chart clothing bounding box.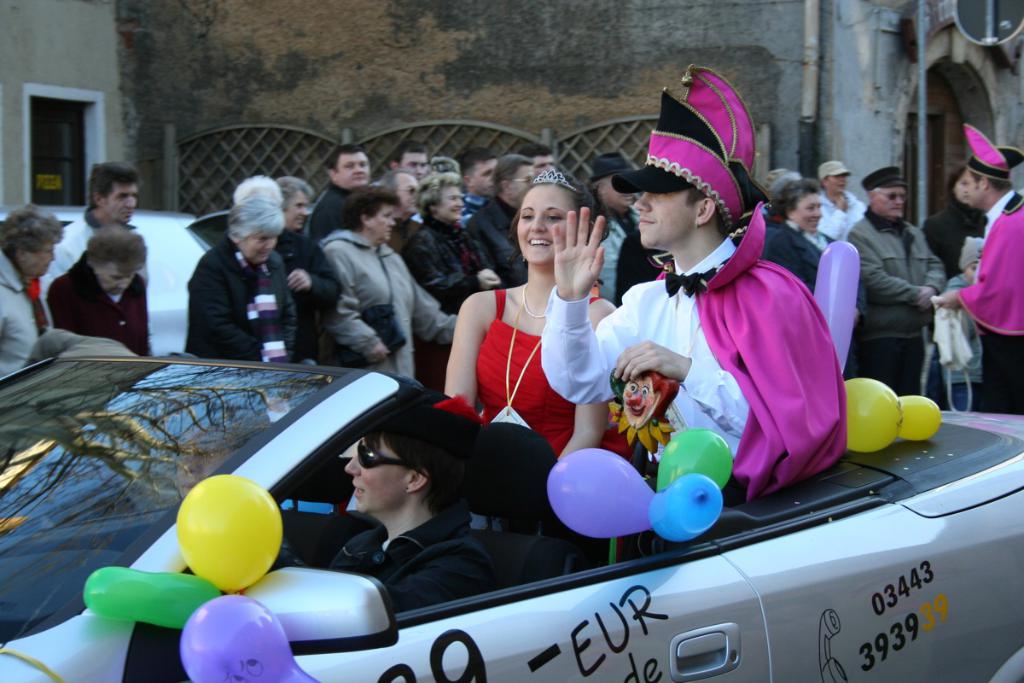
Charted: (45,251,151,356).
